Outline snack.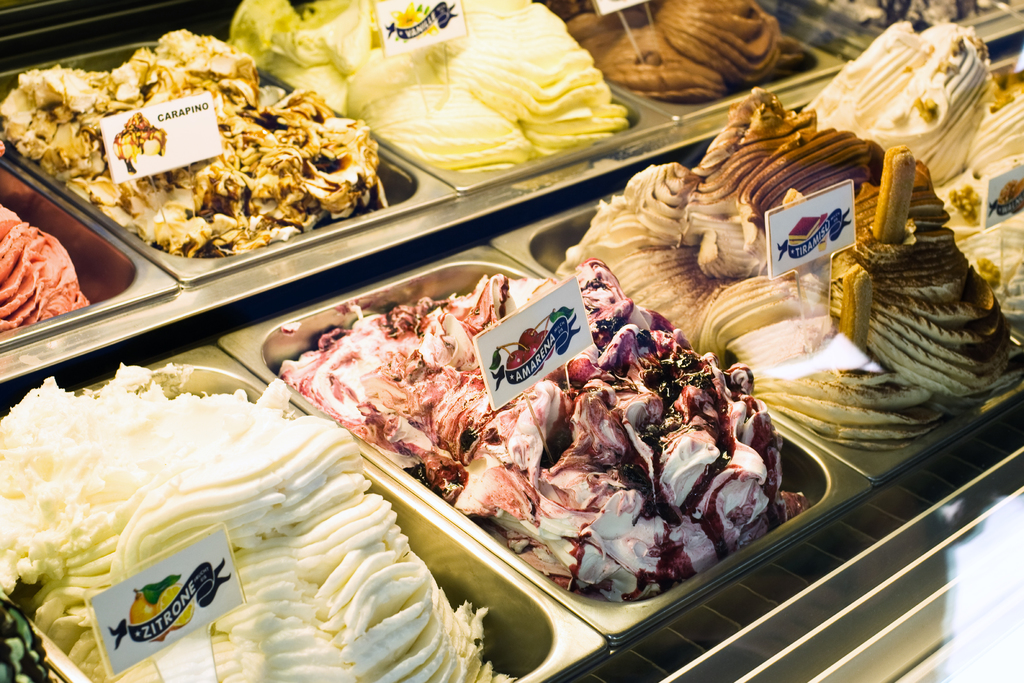
Outline: select_region(239, 0, 623, 173).
